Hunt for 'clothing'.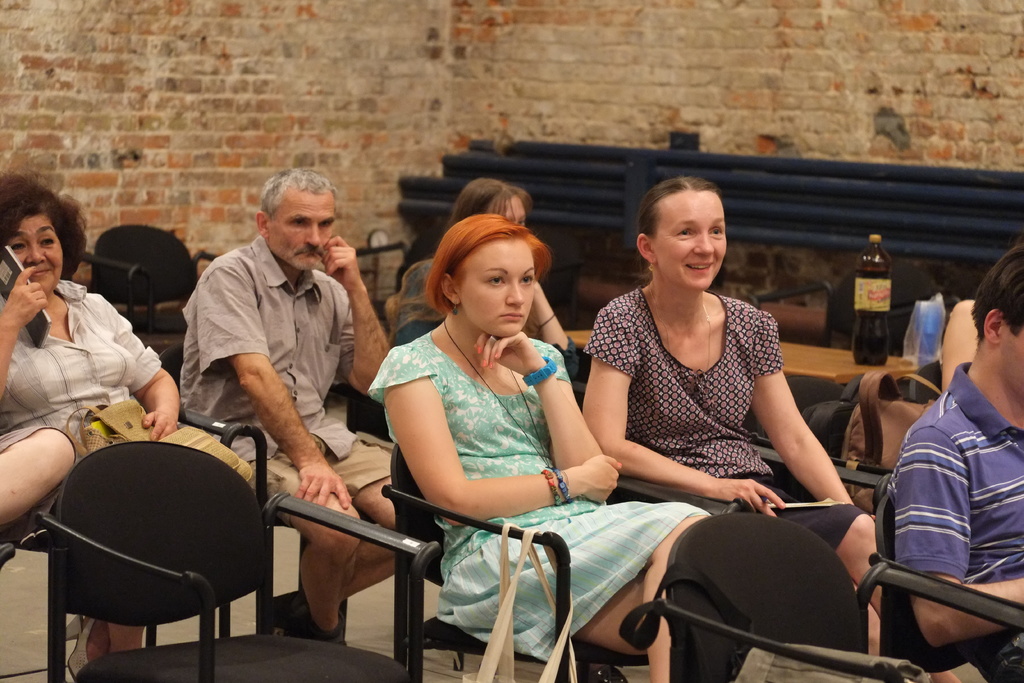
Hunted down at [x1=163, y1=224, x2=419, y2=535].
